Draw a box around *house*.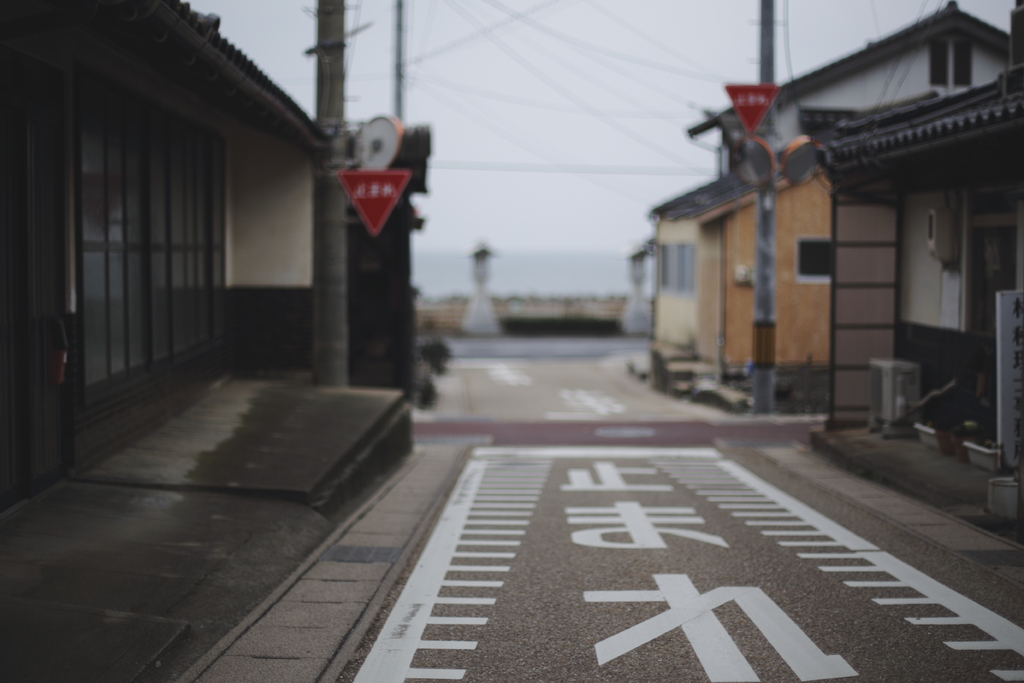
BBox(0, 0, 422, 681).
